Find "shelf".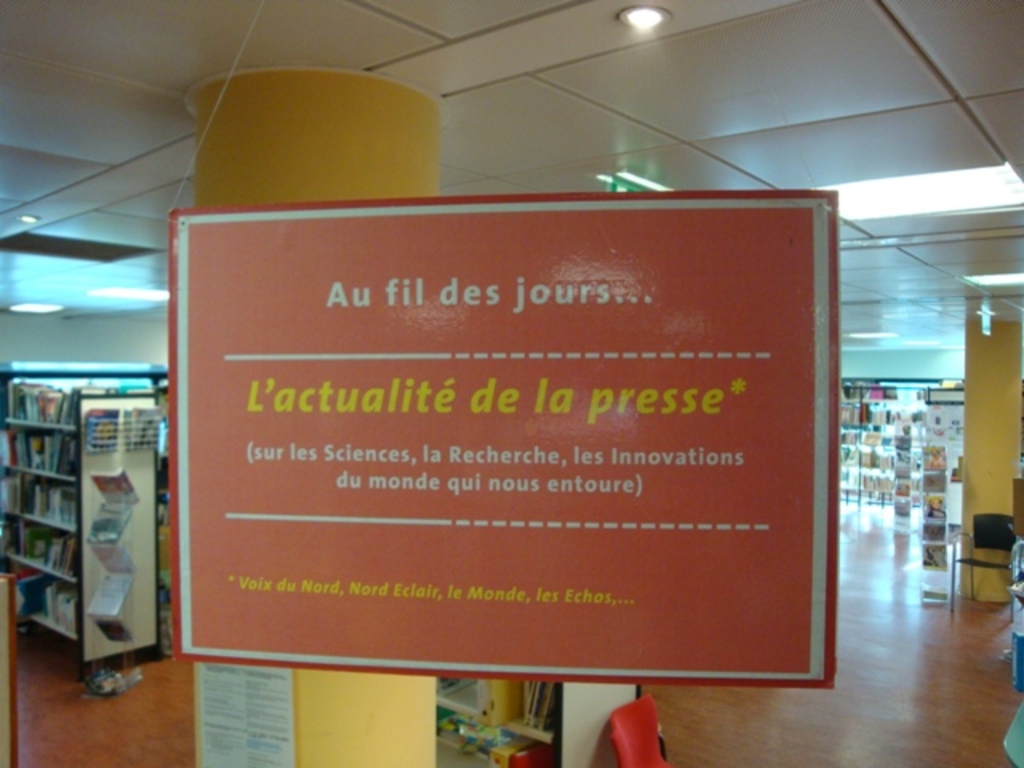
bbox=(10, 597, 86, 642).
